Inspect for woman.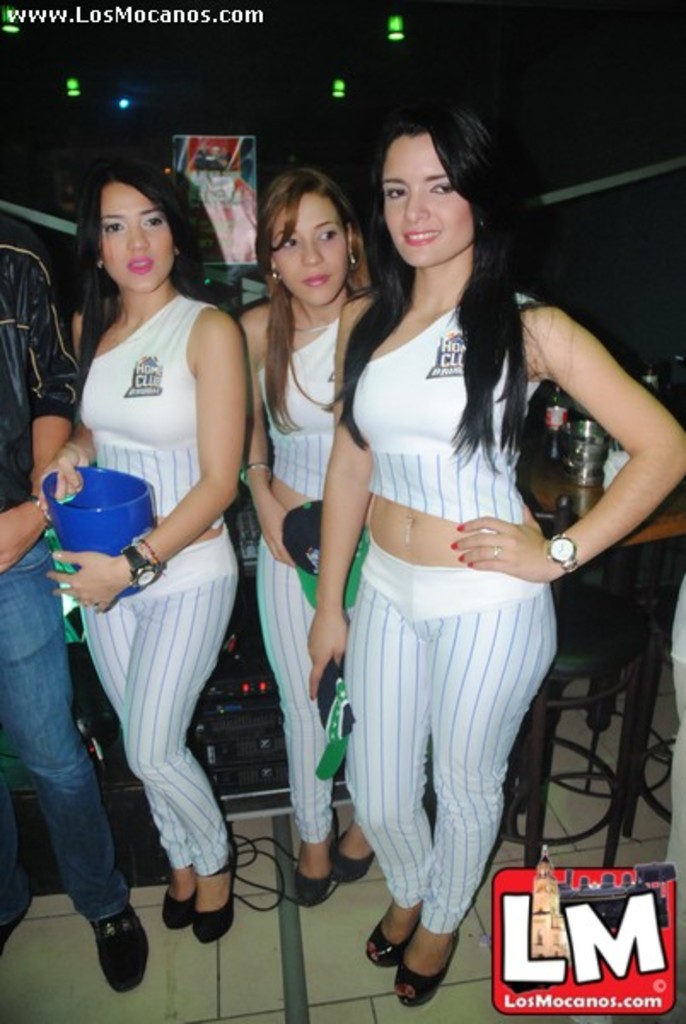
Inspection: 302:58:684:1015.
